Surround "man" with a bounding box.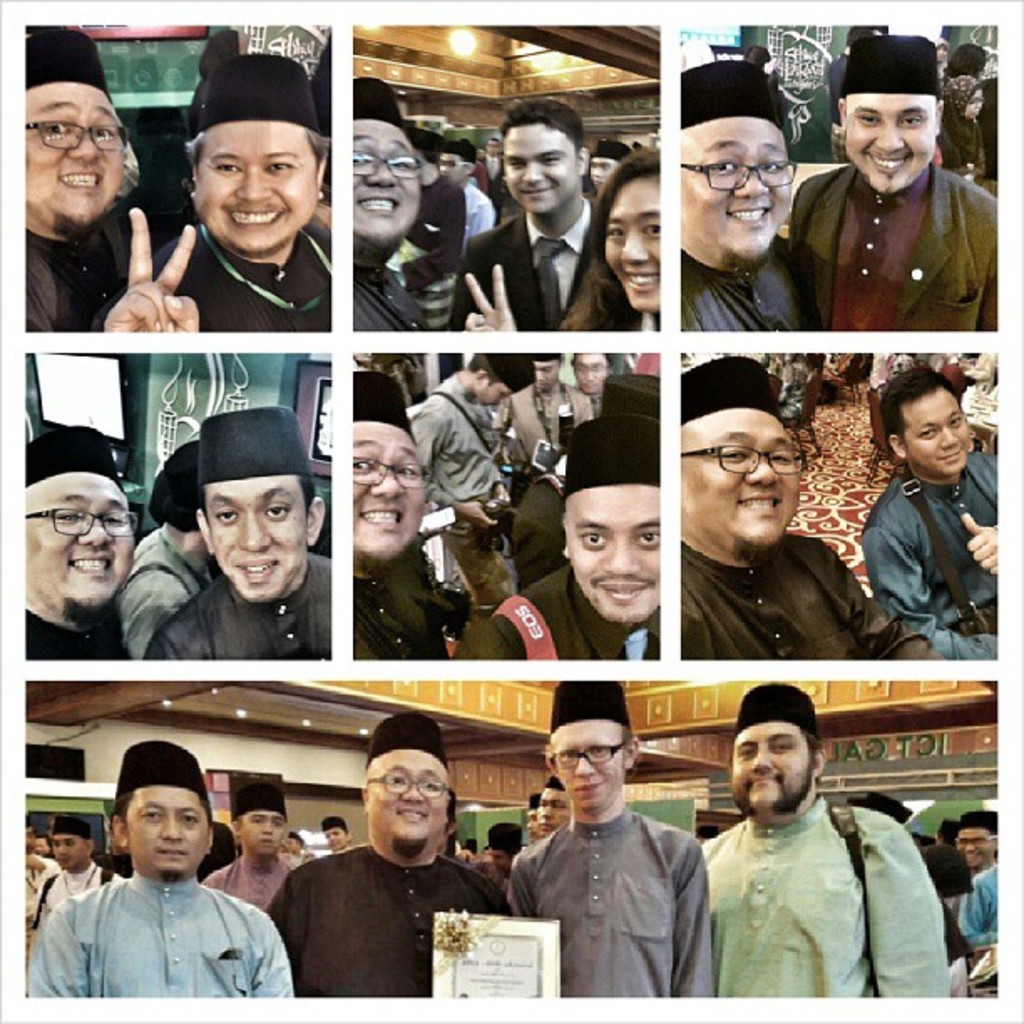
[left=701, top=686, right=947, bottom=997].
